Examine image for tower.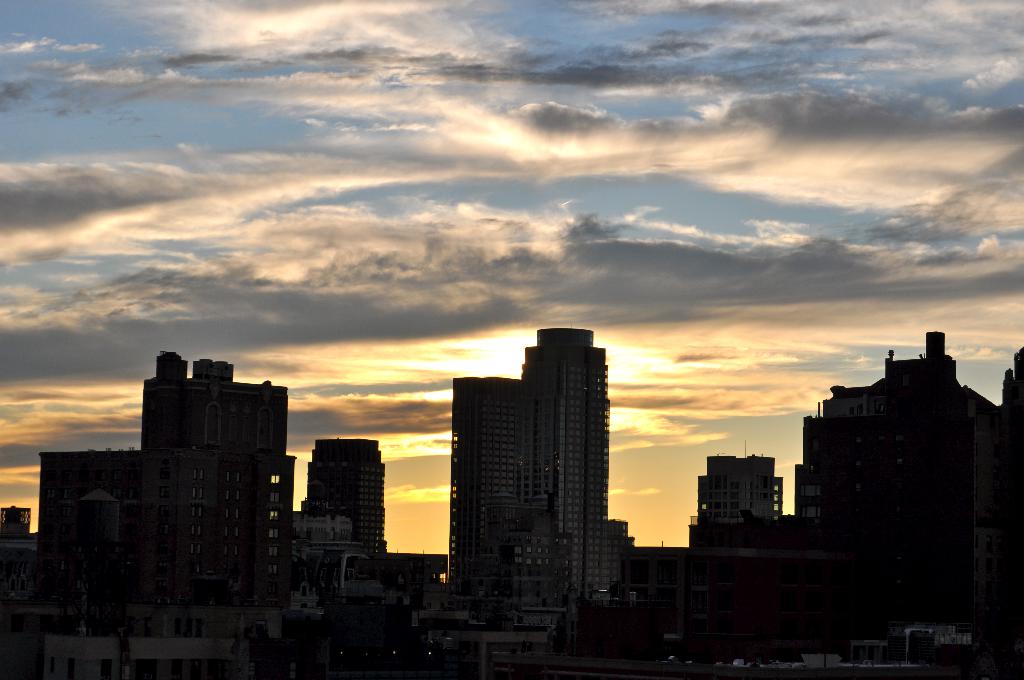
Examination result: <bbox>139, 345, 285, 610</bbox>.
